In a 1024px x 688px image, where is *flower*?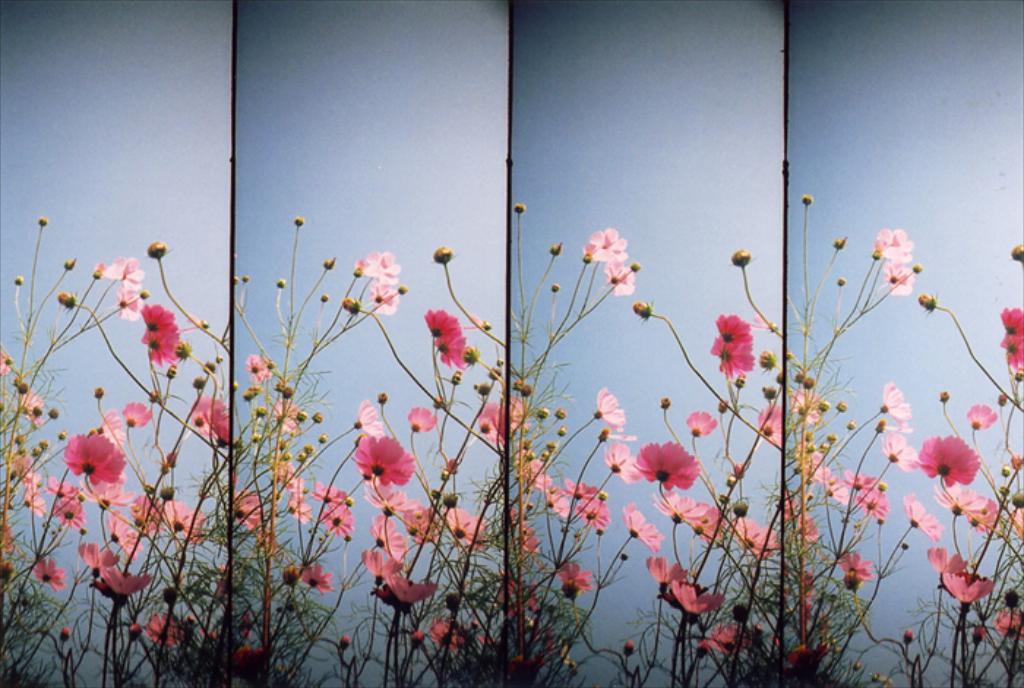
796:511:818:546.
